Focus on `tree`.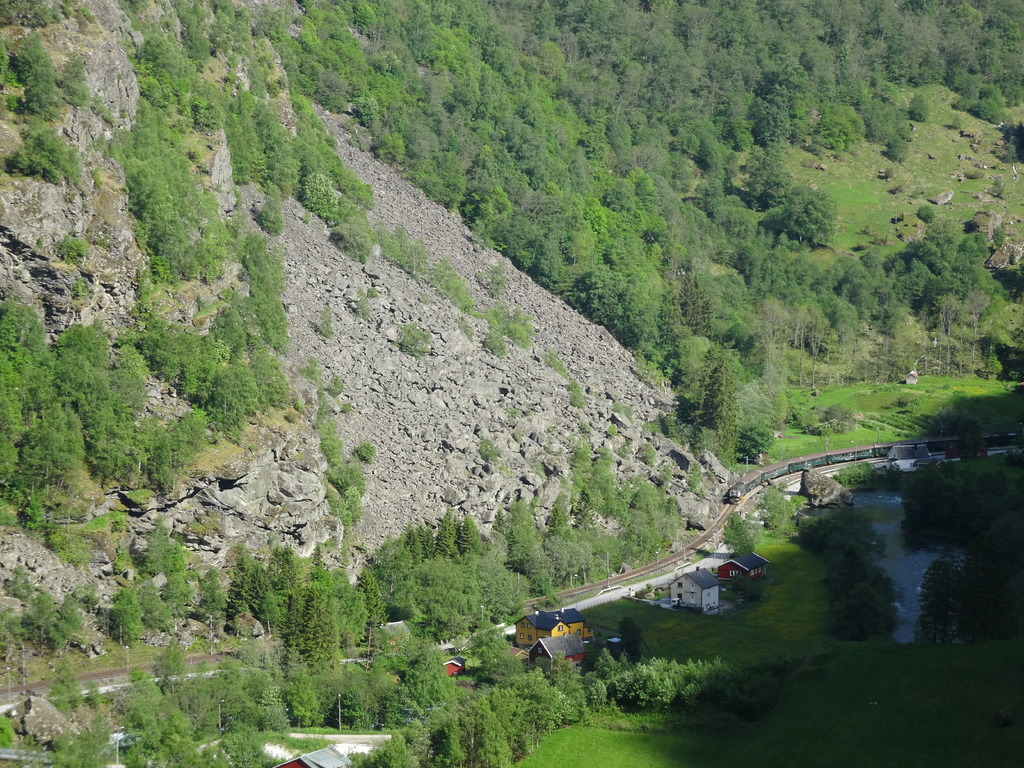
Focused at left=918, top=85, right=942, bottom=129.
